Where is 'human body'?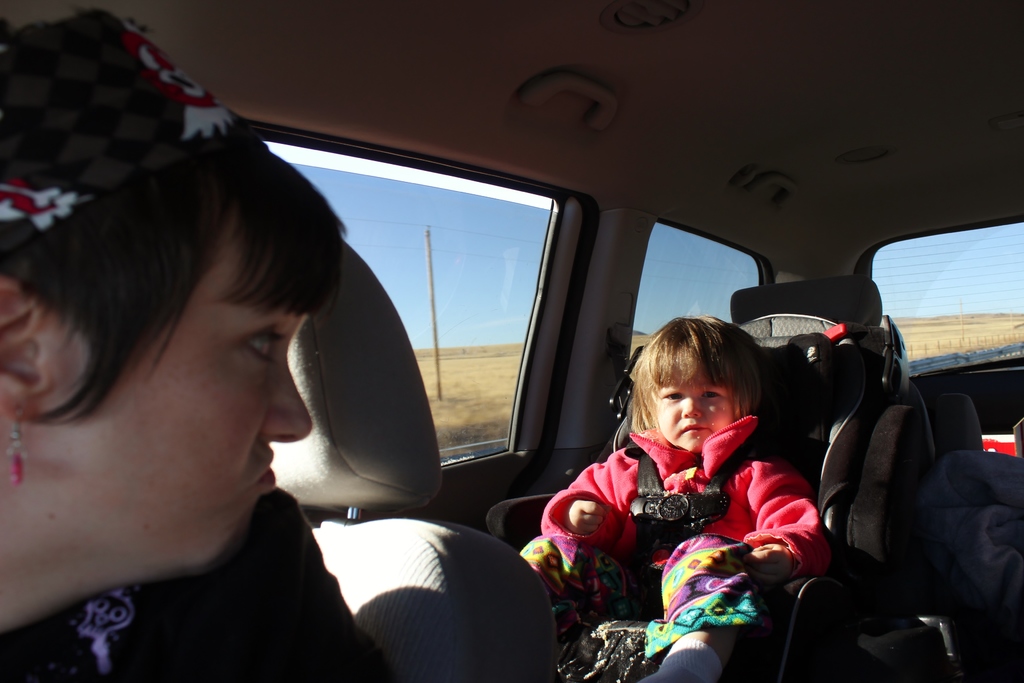
Rect(0, 0, 392, 682).
